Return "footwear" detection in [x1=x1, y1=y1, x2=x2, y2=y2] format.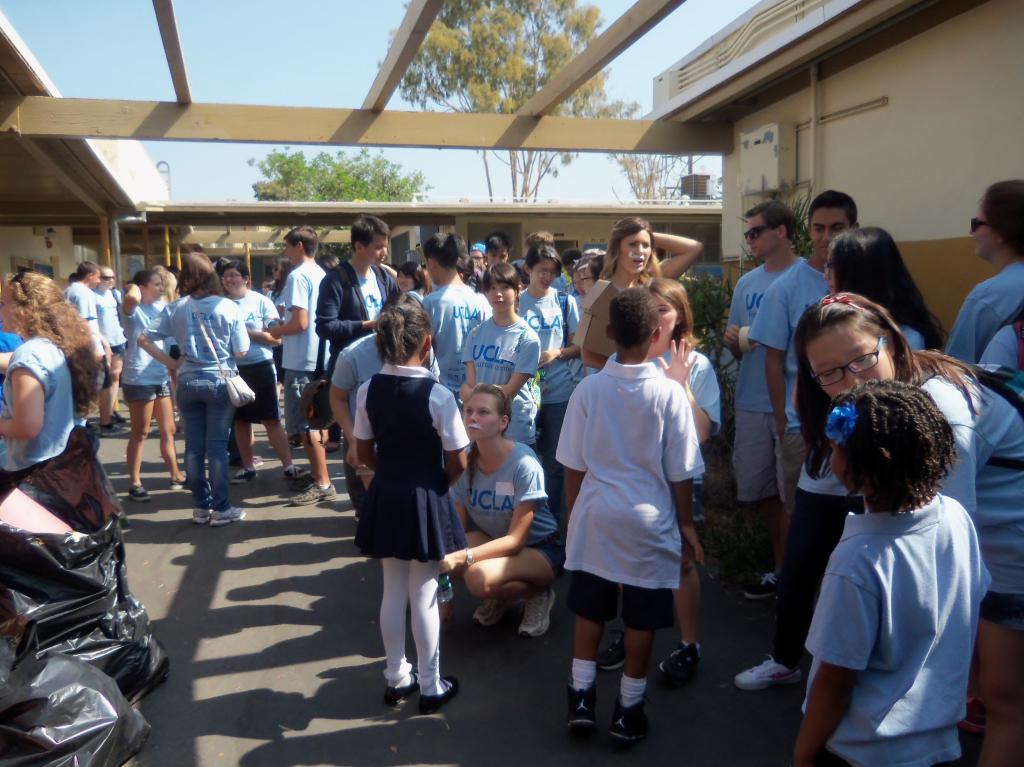
[x1=188, y1=508, x2=213, y2=521].
